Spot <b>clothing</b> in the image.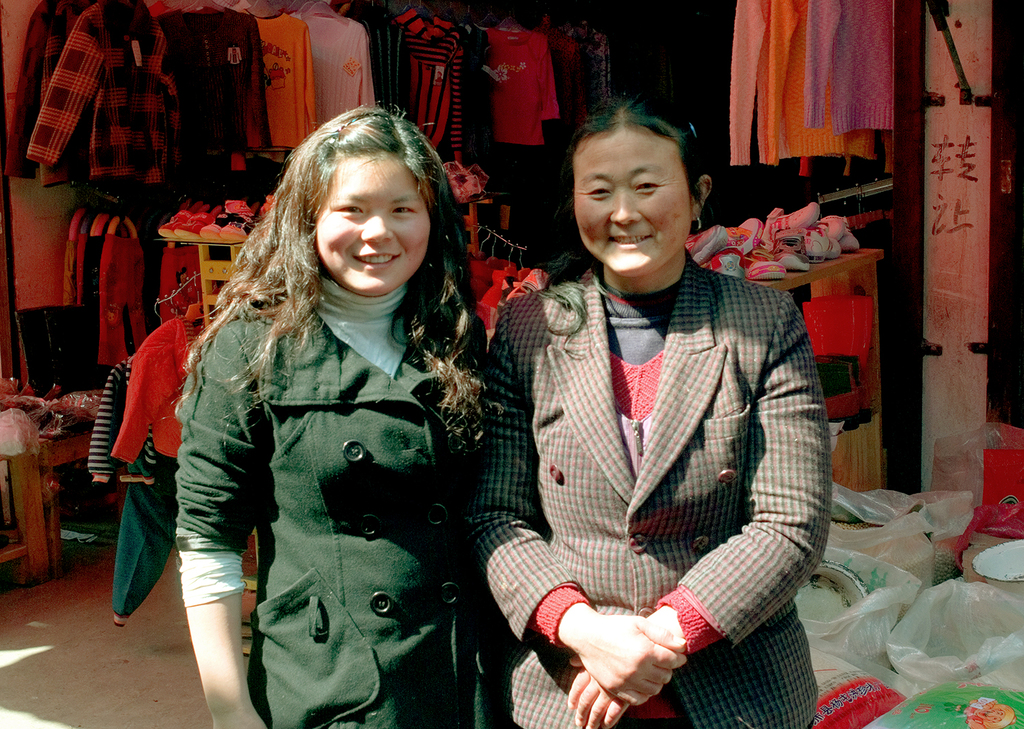
<b>clothing</b> found at crop(724, 0, 877, 177).
